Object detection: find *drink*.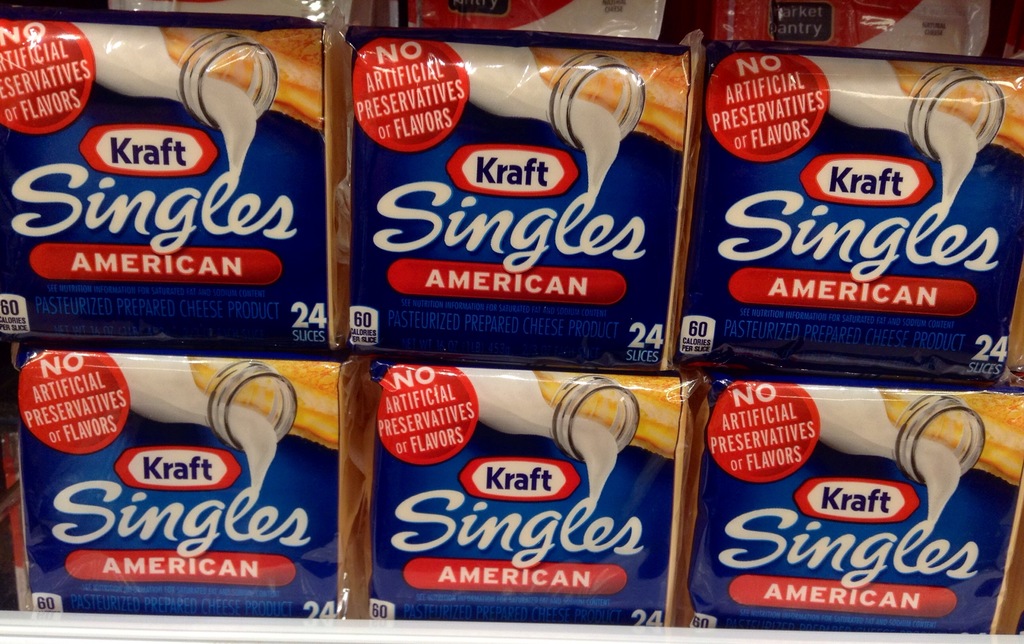
(left=455, top=365, right=641, bottom=514).
